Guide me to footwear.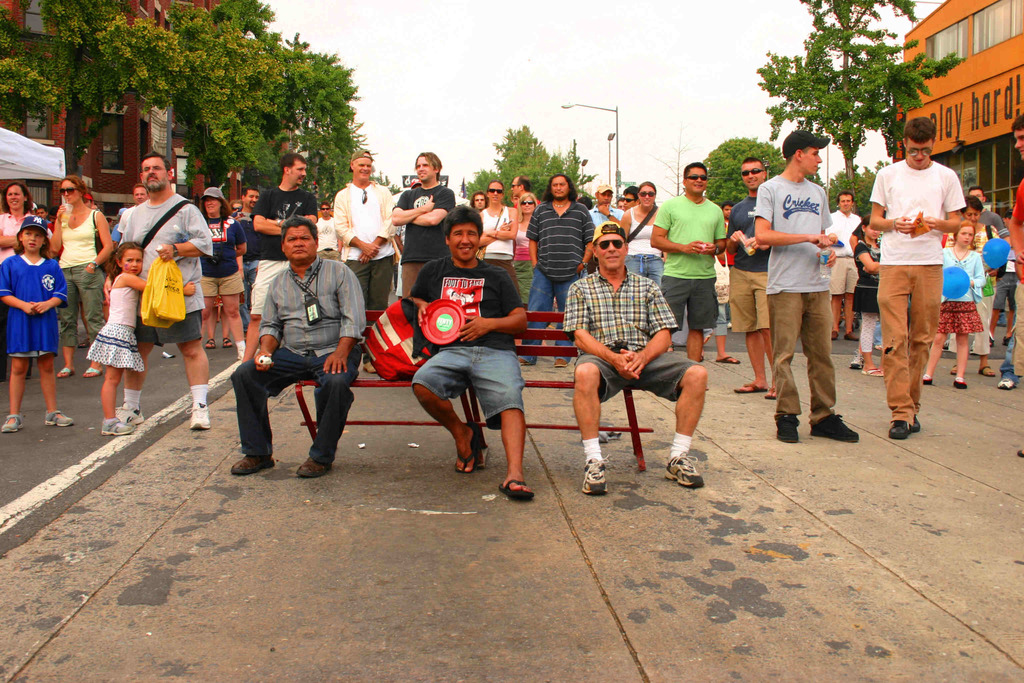
Guidance: [290,457,329,477].
